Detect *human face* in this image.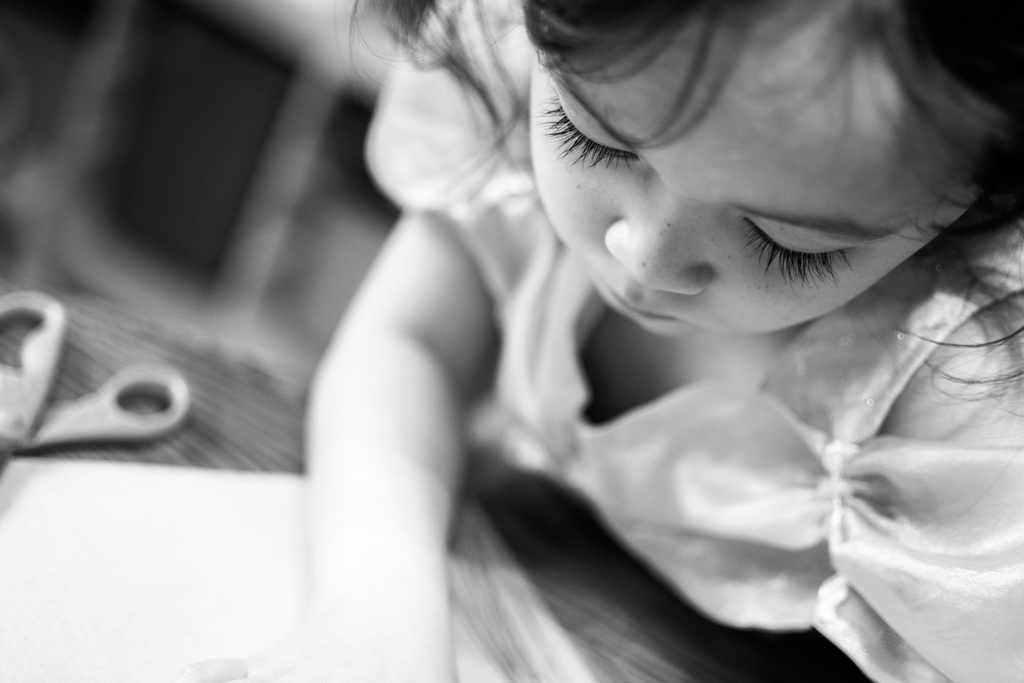
Detection: 531 0 977 336.
